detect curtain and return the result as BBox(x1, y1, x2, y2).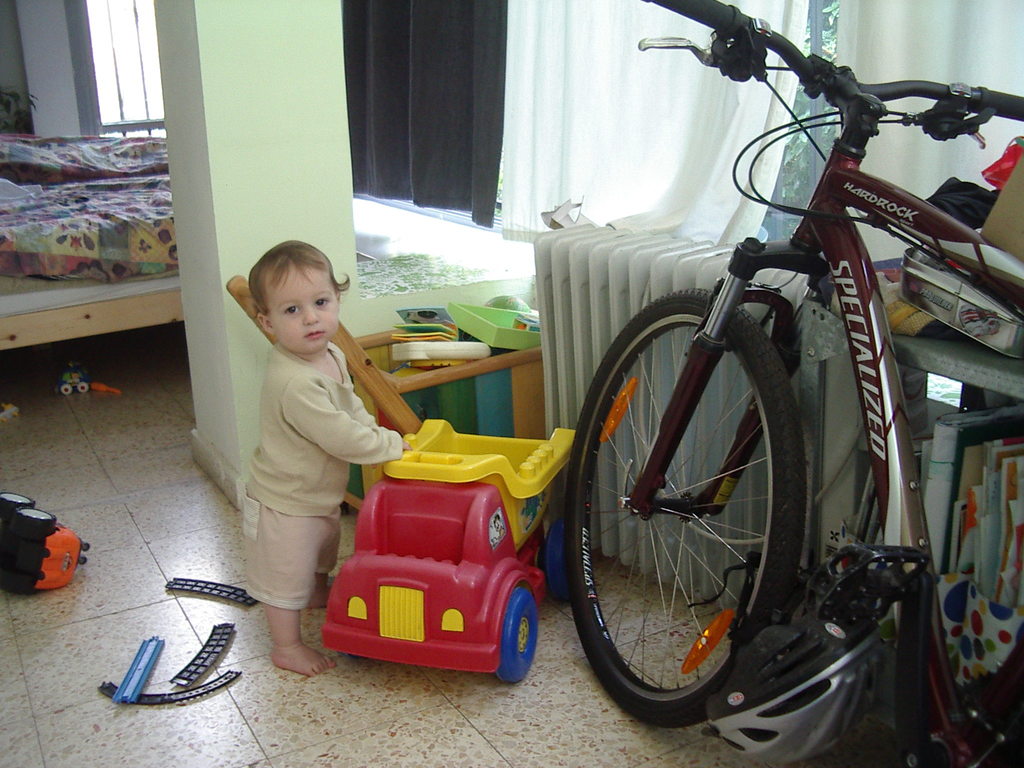
BBox(330, 16, 535, 247).
